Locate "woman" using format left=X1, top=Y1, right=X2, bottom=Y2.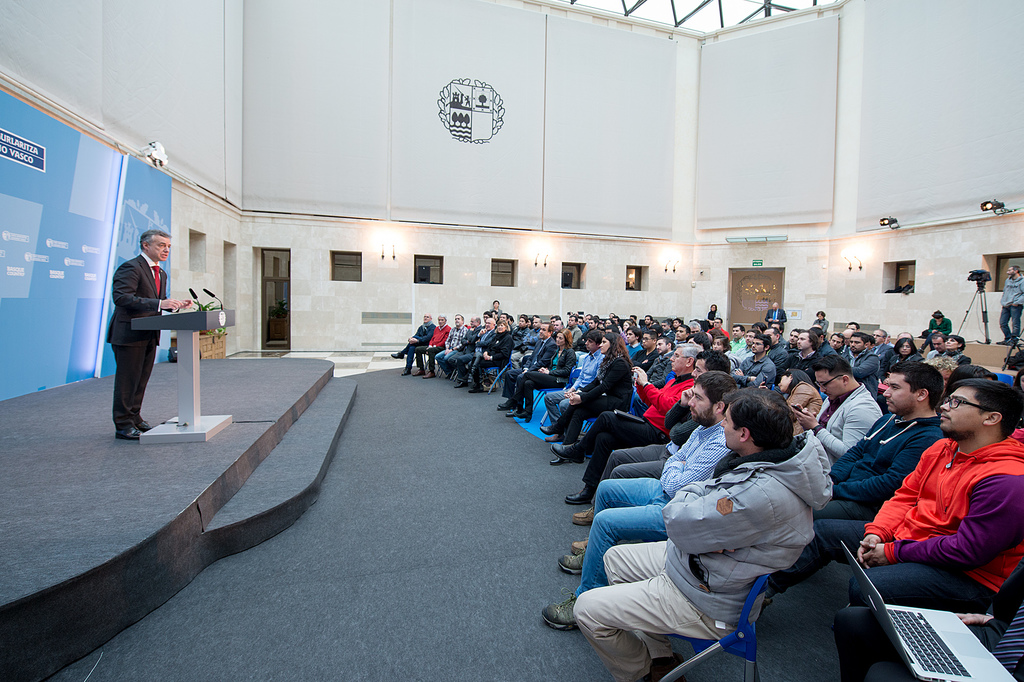
left=528, top=329, right=635, bottom=444.
